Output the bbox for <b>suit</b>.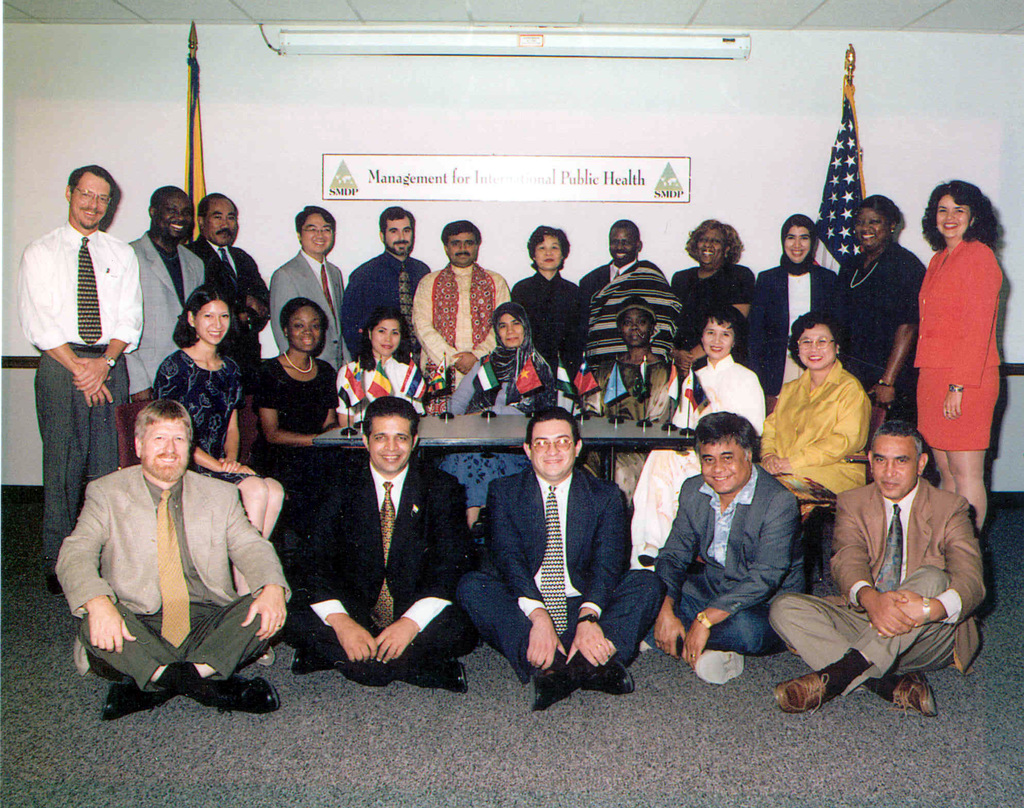
(453, 462, 666, 689).
